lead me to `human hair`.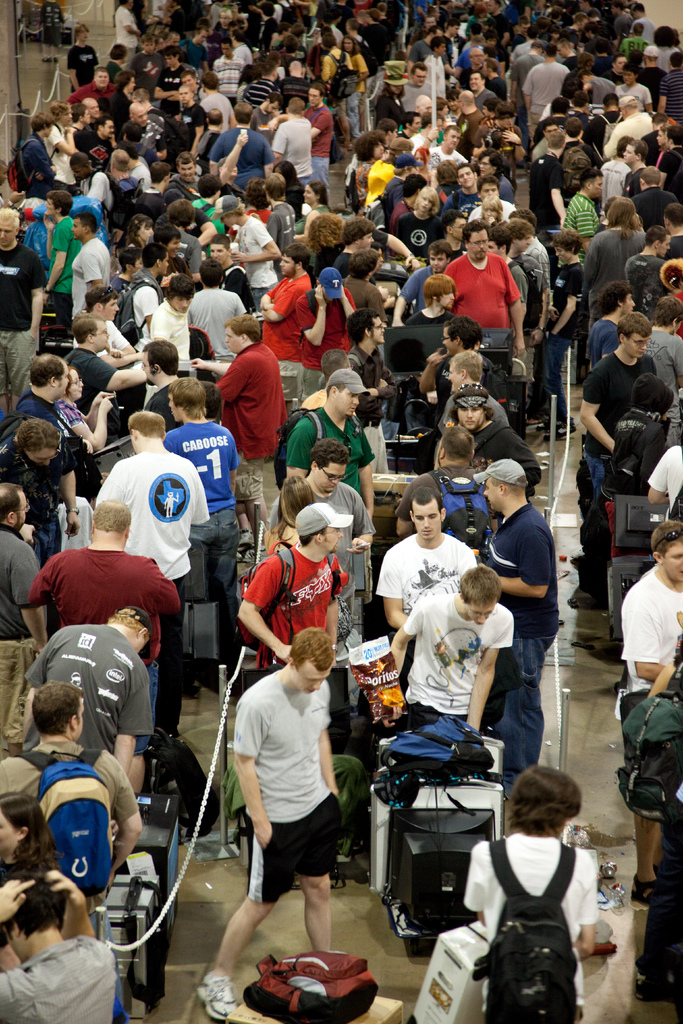
Lead to x1=33, y1=678, x2=84, y2=736.
